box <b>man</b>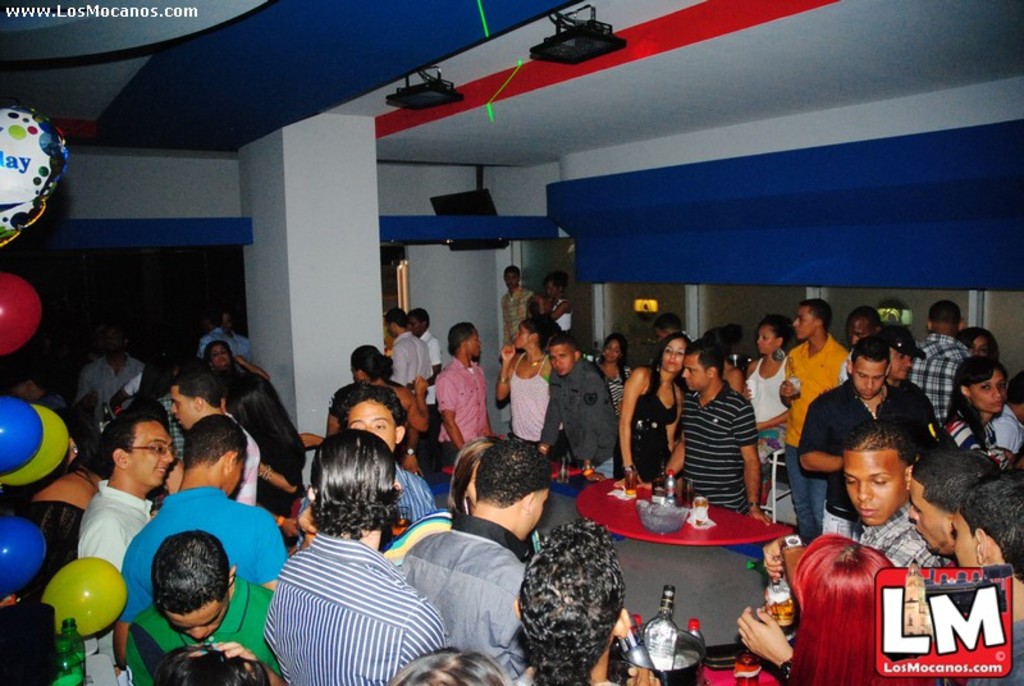
select_region(124, 527, 278, 685)
